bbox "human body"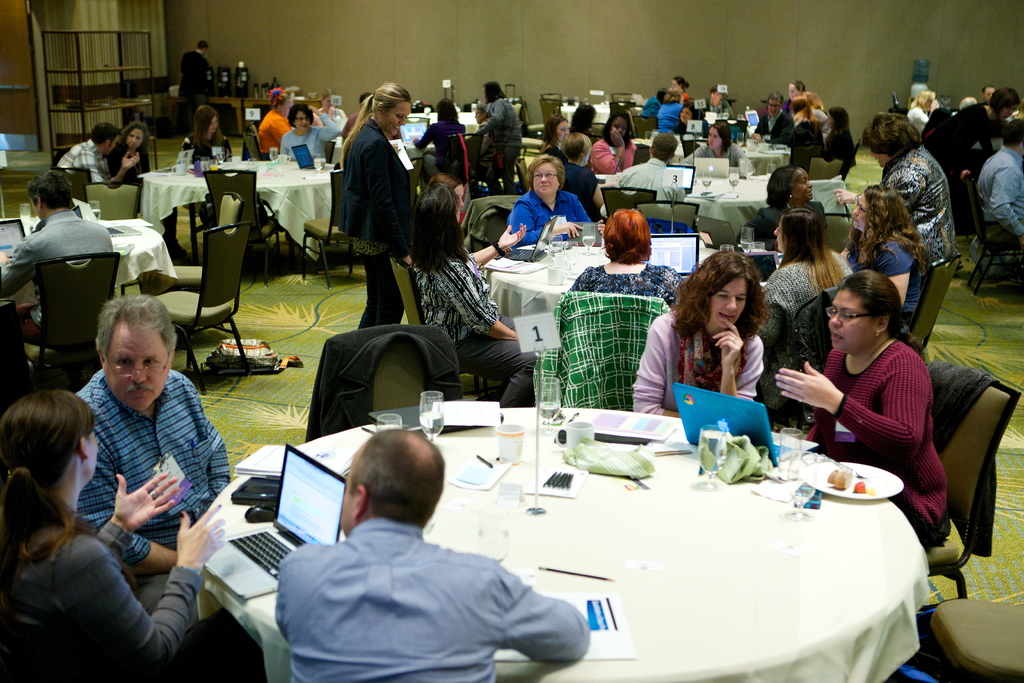
box(596, 155, 687, 220)
